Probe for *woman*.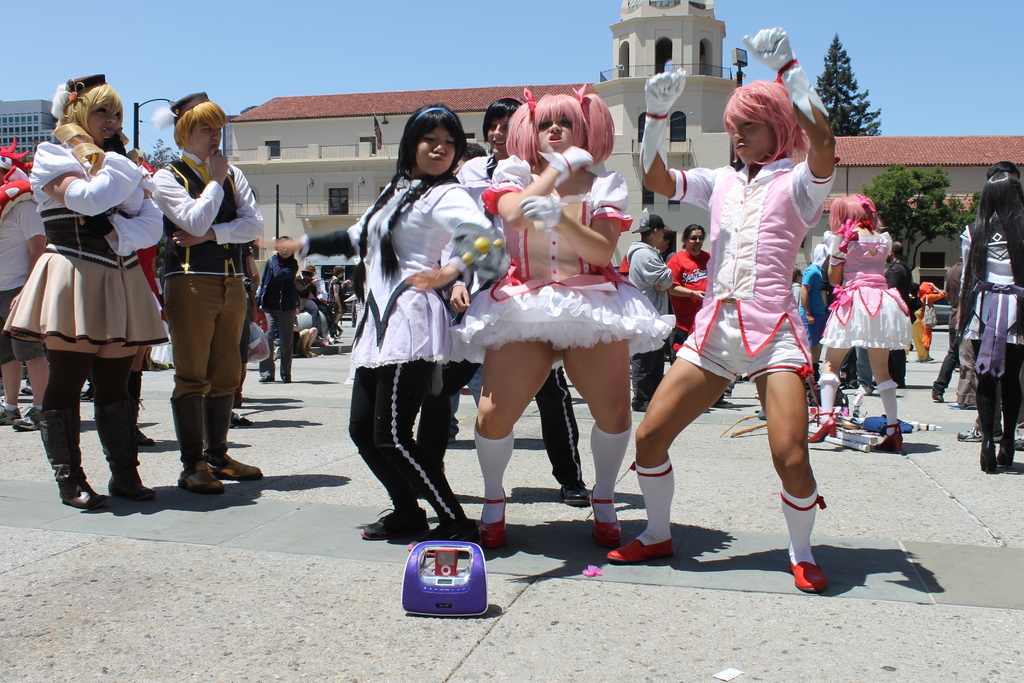
Probe result: [left=28, top=108, right=153, bottom=508].
